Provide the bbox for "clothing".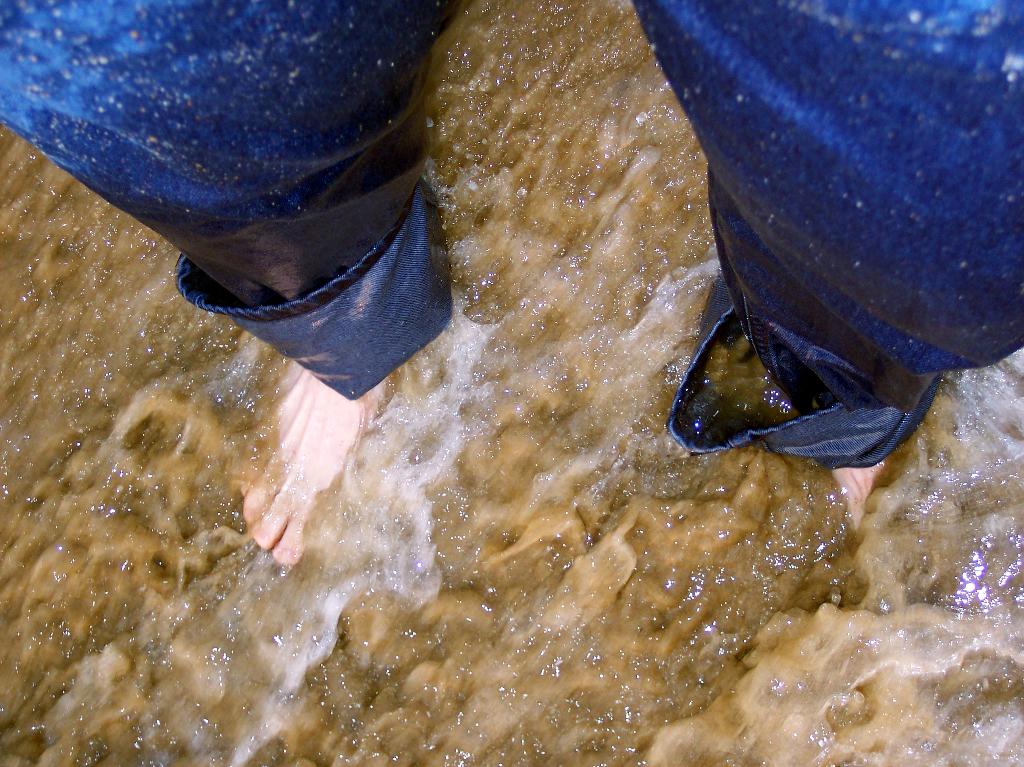
[left=1, top=0, right=1023, bottom=483].
